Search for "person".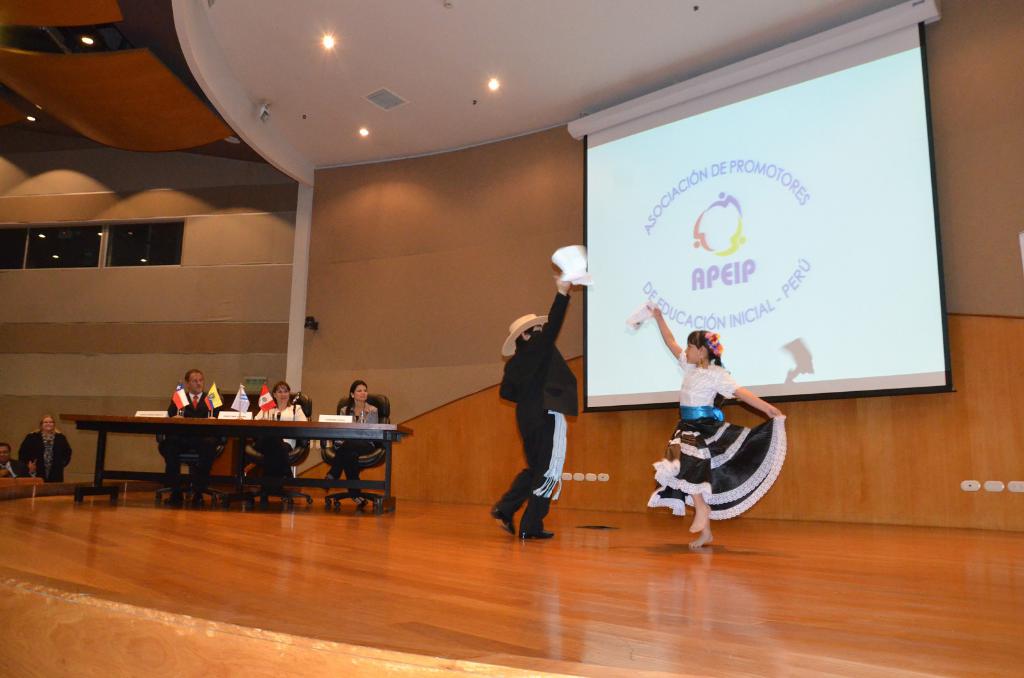
Found at 650 295 794 549.
